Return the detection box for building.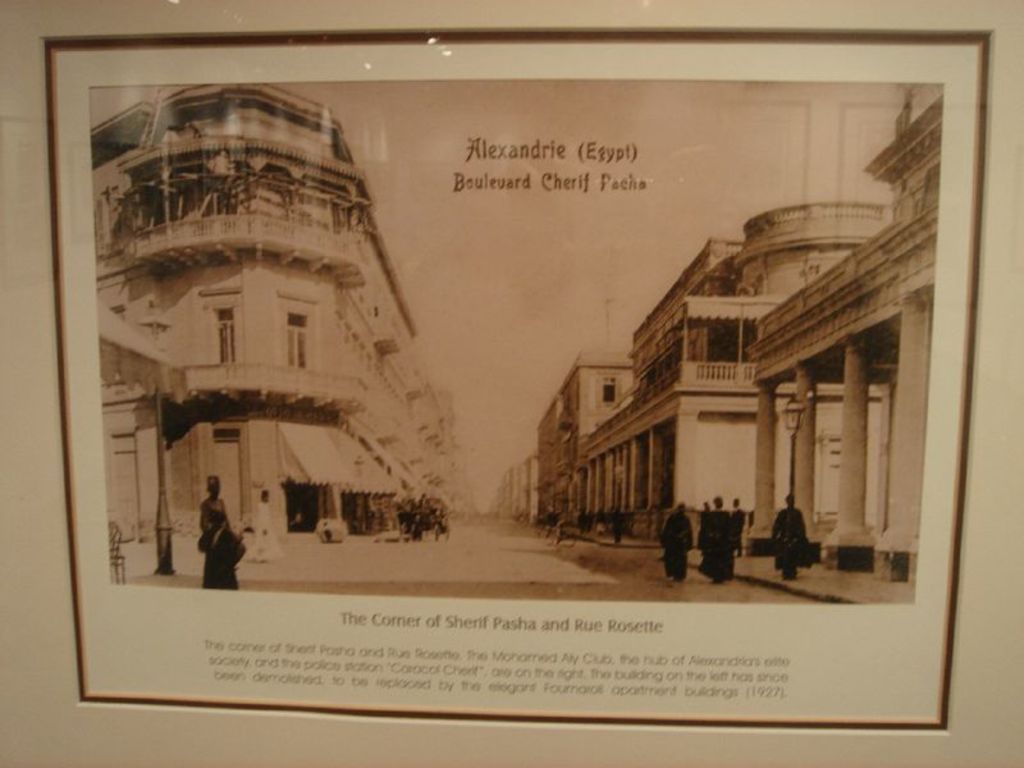
90:83:457:540.
